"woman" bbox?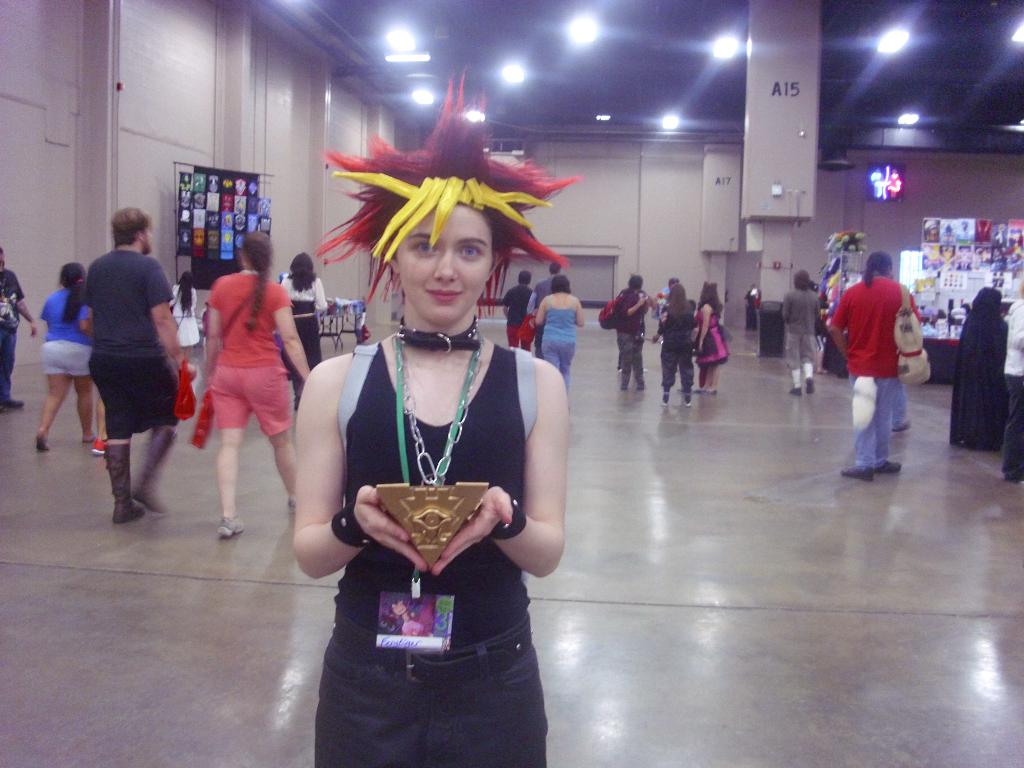
{"left": 166, "top": 269, "right": 201, "bottom": 352}
